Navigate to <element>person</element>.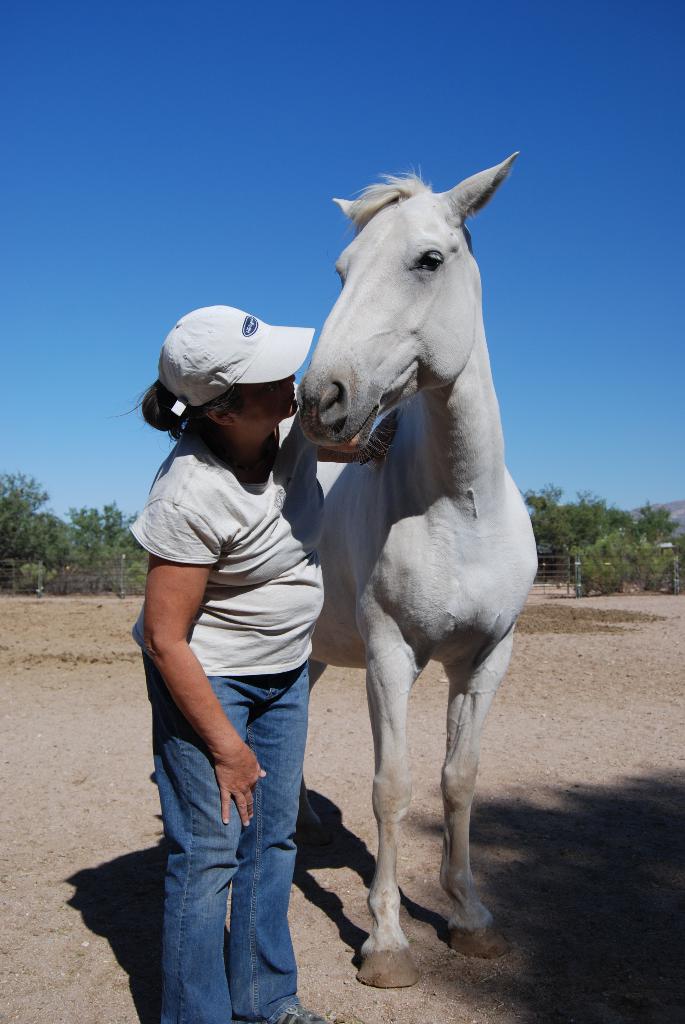
Navigation target: (x1=120, y1=304, x2=406, y2=1023).
